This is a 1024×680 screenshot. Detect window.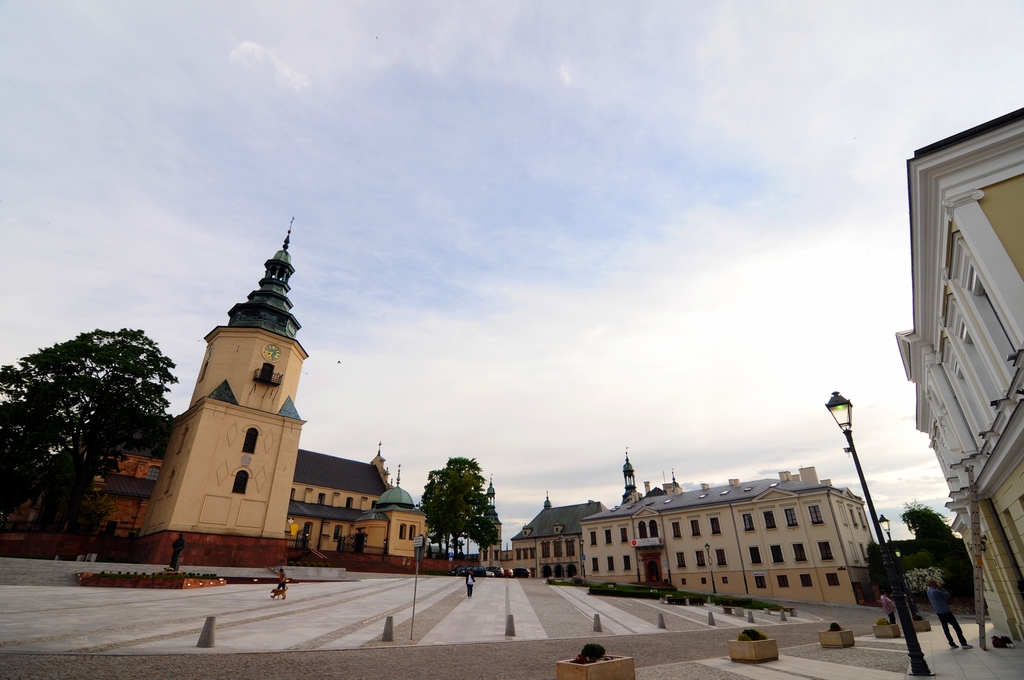
<region>588, 531, 595, 545</region>.
